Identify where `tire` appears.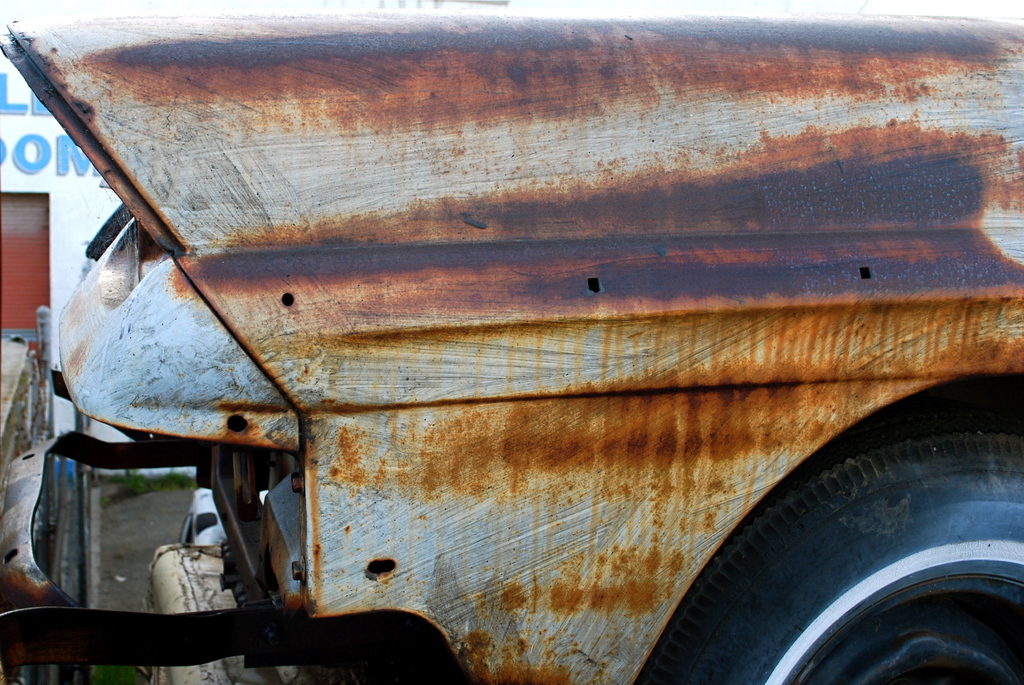
Appears at [x1=652, y1=414, x2=1023, y2=673].
